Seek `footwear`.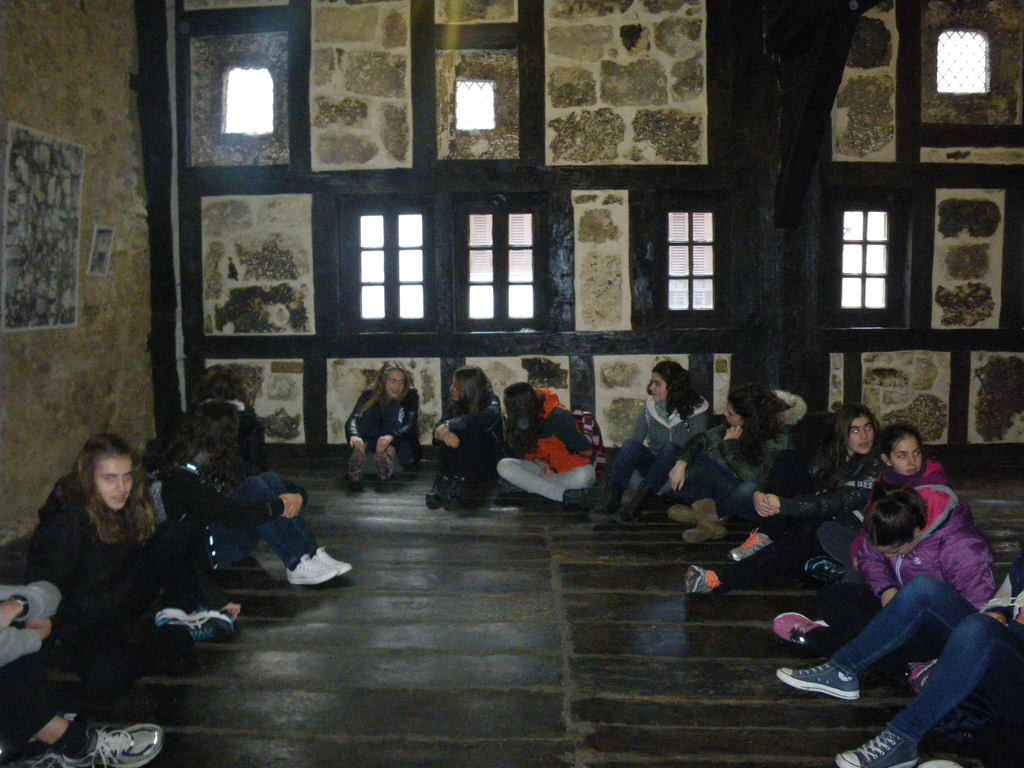
371 450 394 486.
